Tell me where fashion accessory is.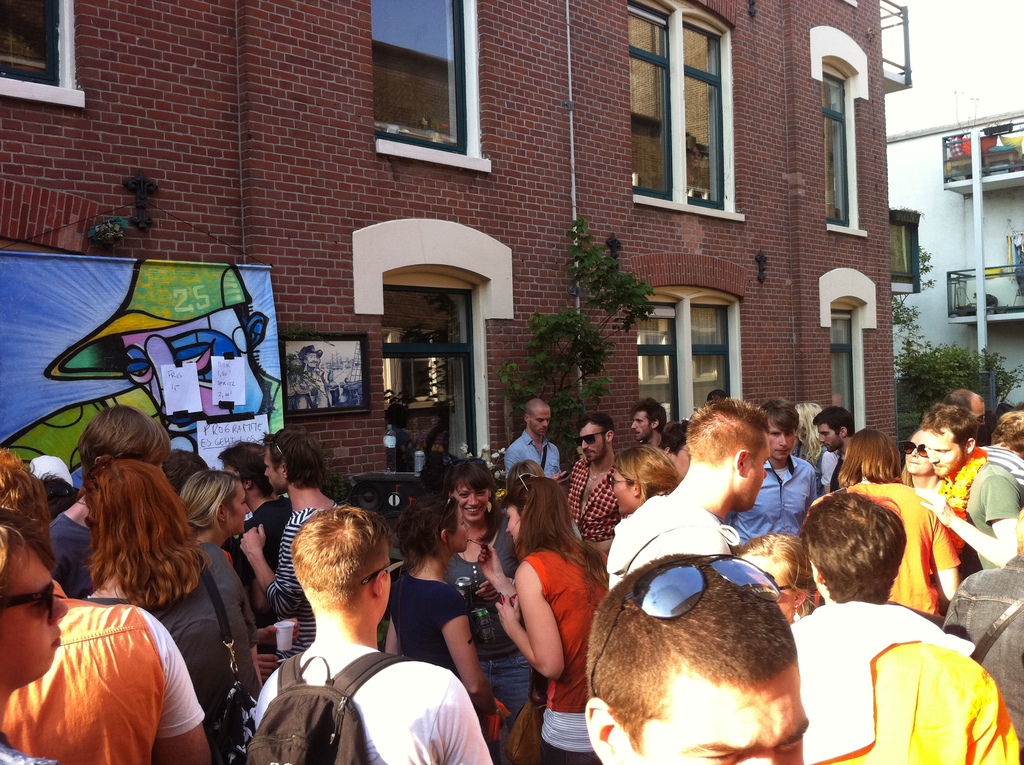
fashion accessory is at (463,533,488,558).
